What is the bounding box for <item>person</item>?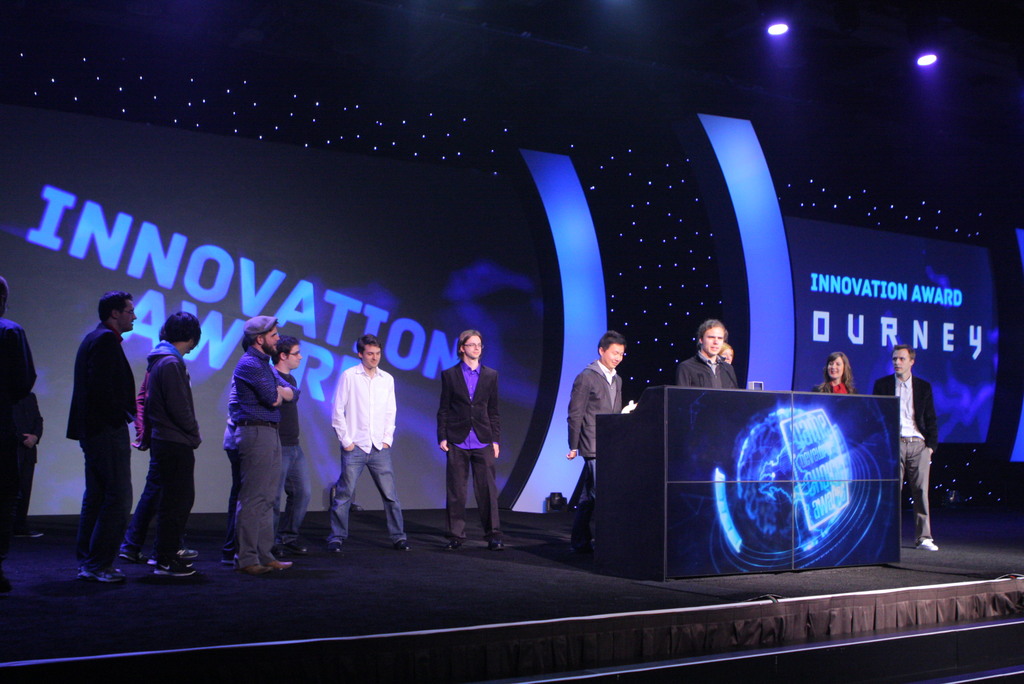
BBox(723, 341, 733, 370).
